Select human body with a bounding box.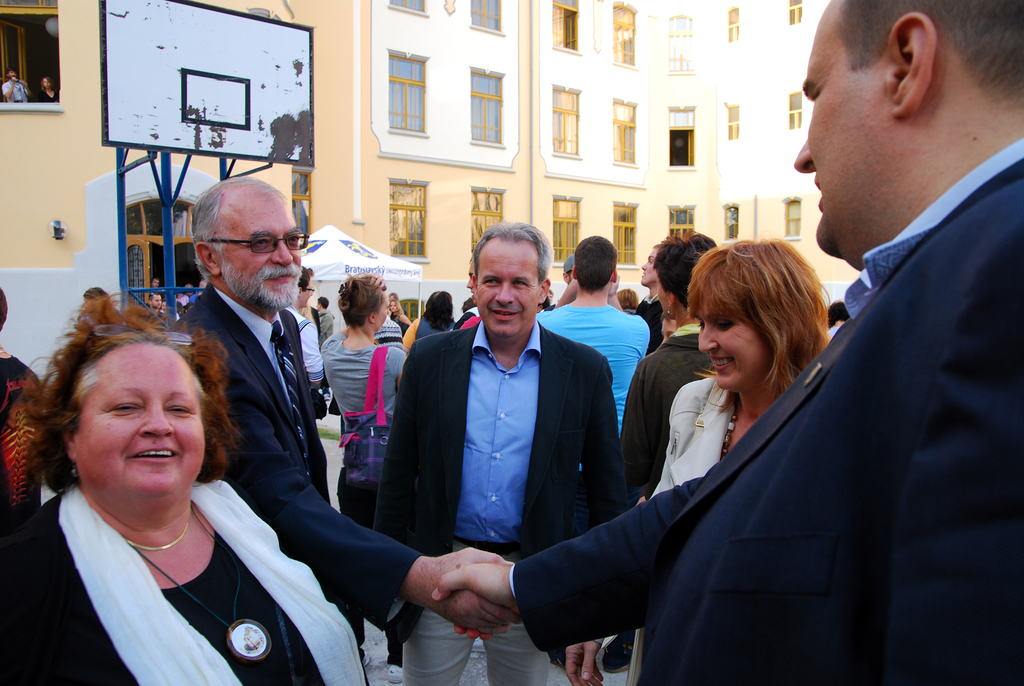
BBox(320, 276, 415, 537).
